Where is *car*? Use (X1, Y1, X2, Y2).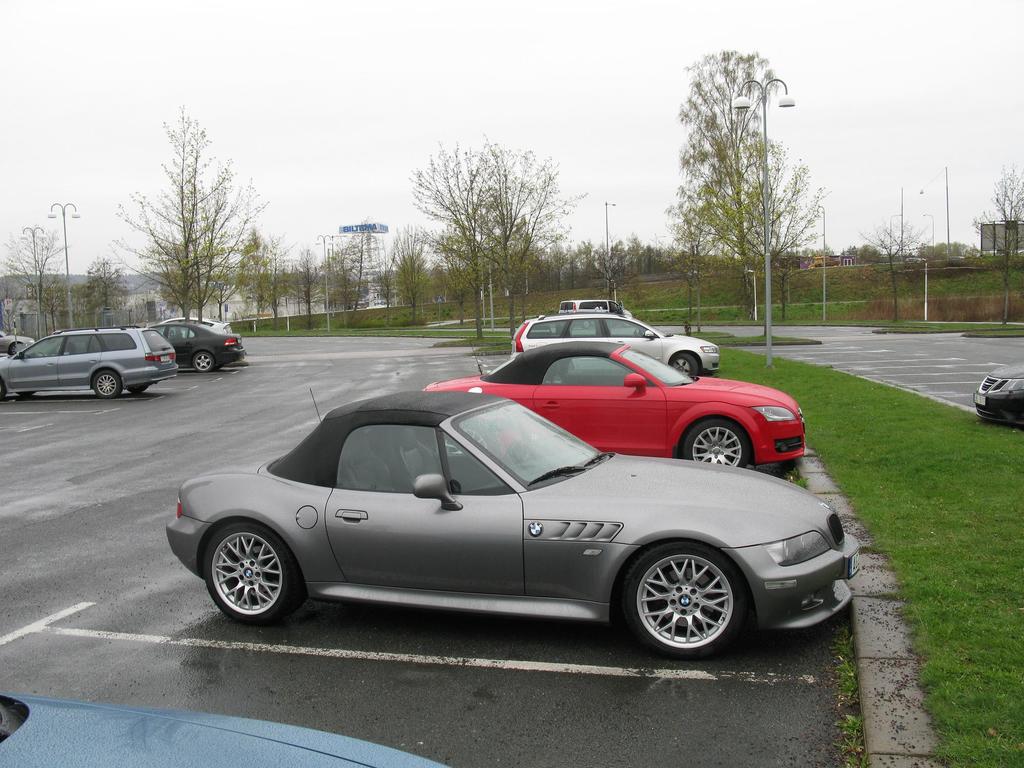
(422, 340, 806, 467).
